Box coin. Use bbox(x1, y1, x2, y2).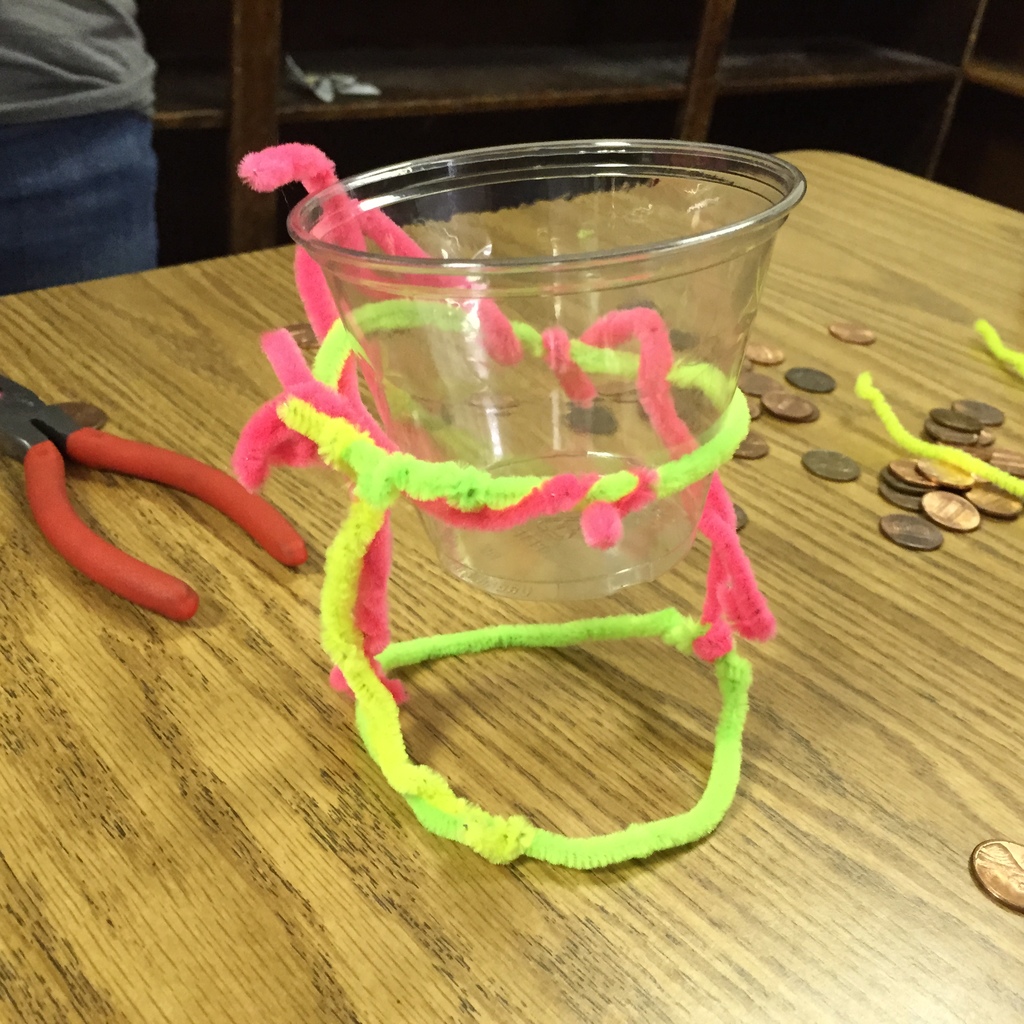
bbox(925, 416, 982, 442).
